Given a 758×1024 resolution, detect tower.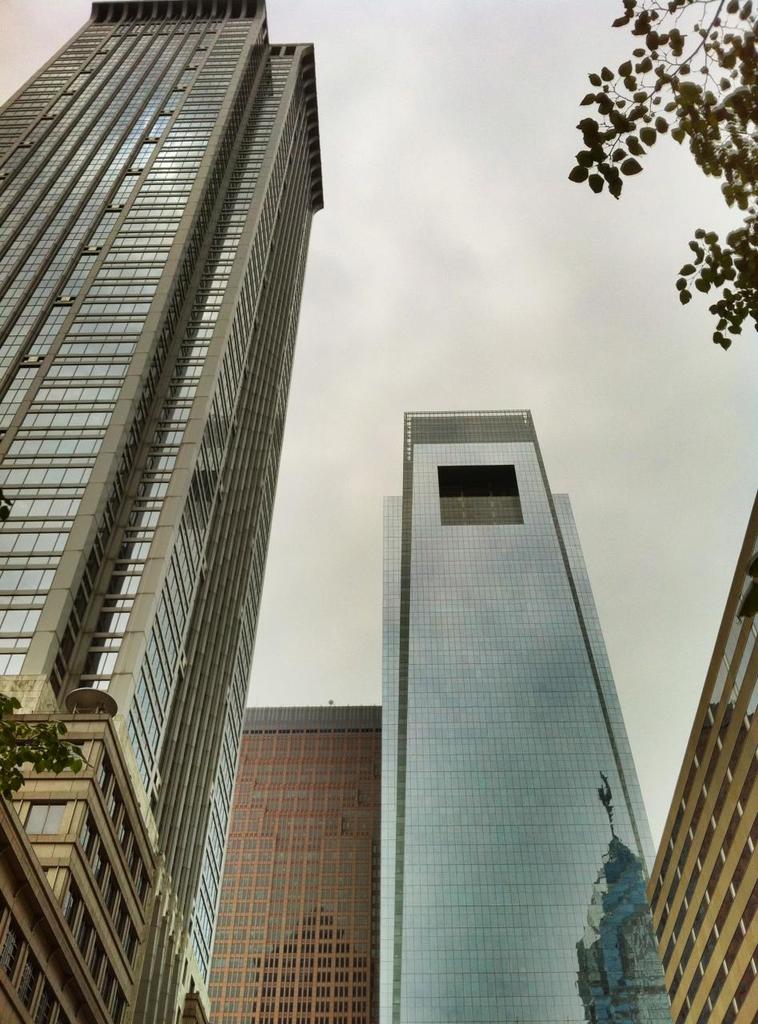
x1=352, y1=399, x2=696, y2=1023.
